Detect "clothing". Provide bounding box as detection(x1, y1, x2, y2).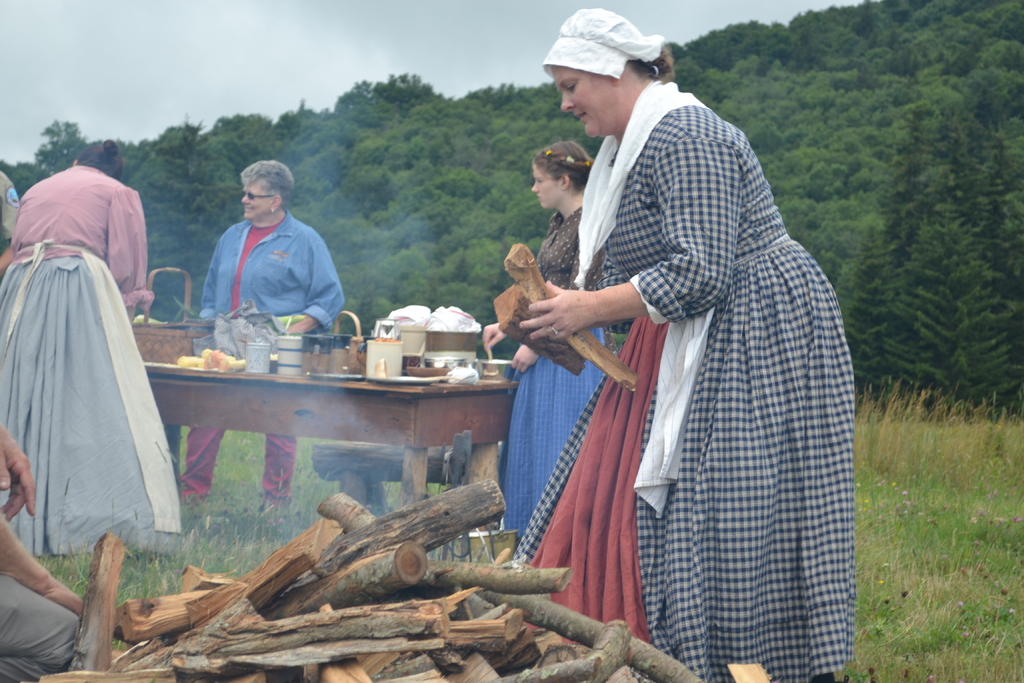
detection(0, 575, 86, 682).
